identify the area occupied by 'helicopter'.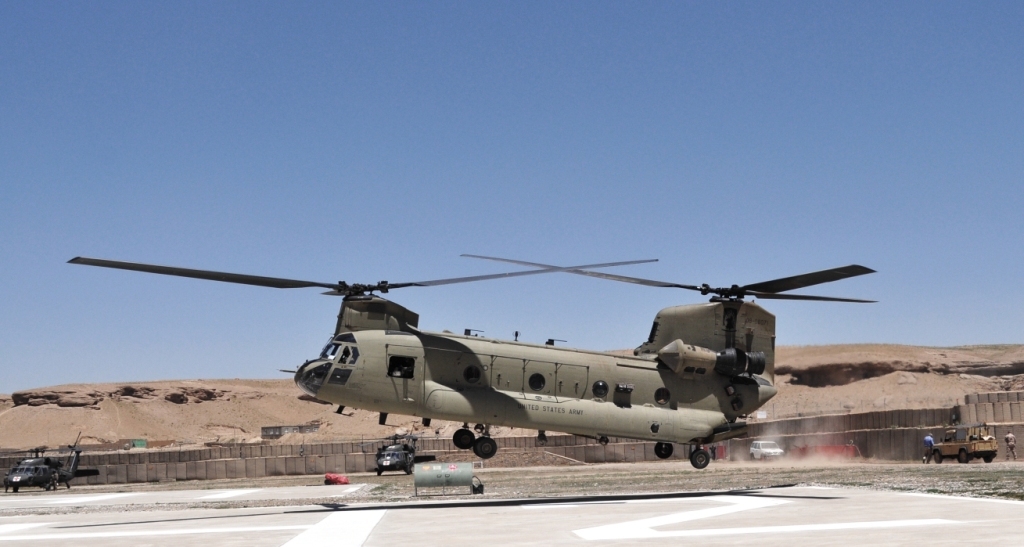
Area: [70, 247, 879, 474].
